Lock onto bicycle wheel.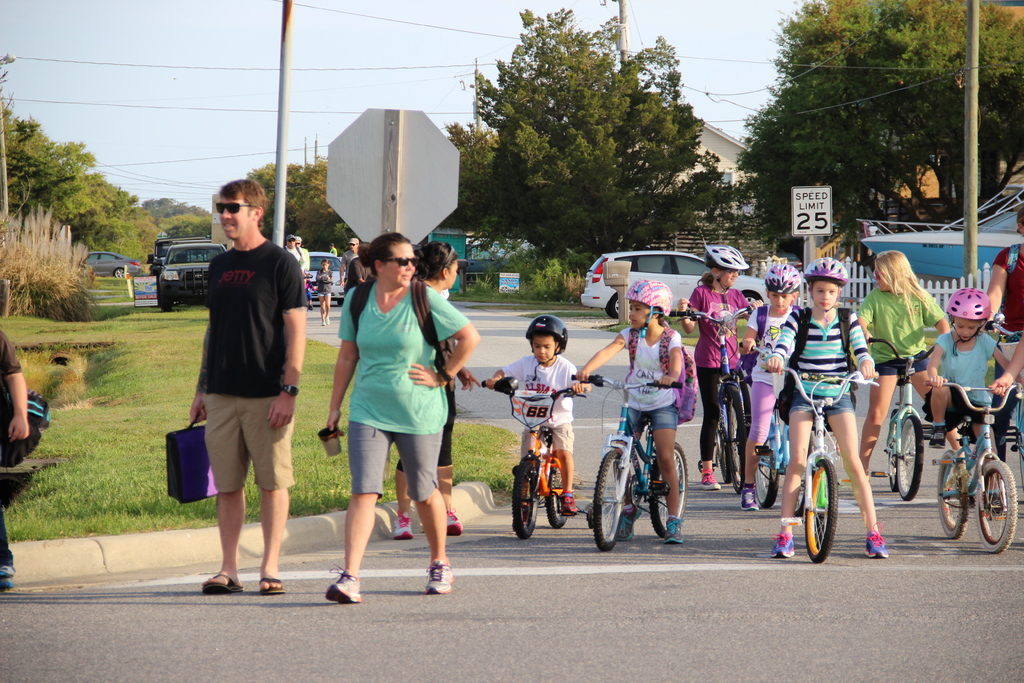
Locked: region(589, 447, 625, 551).
